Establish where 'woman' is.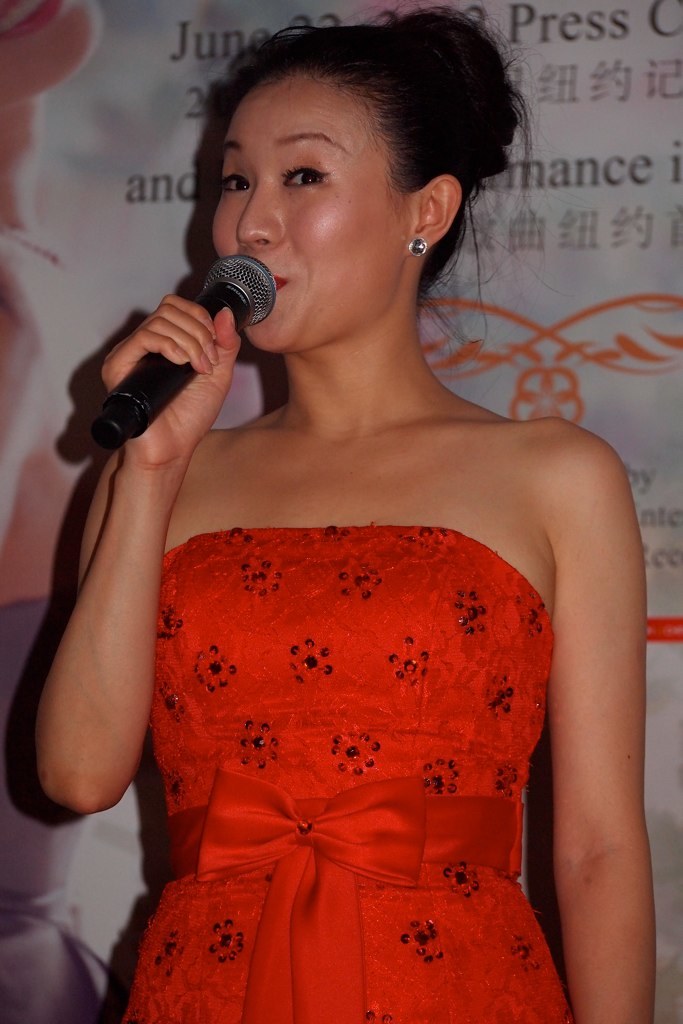
Established at {"left": 57, "top": 56, "right": 638, "bottom": 1023}.
